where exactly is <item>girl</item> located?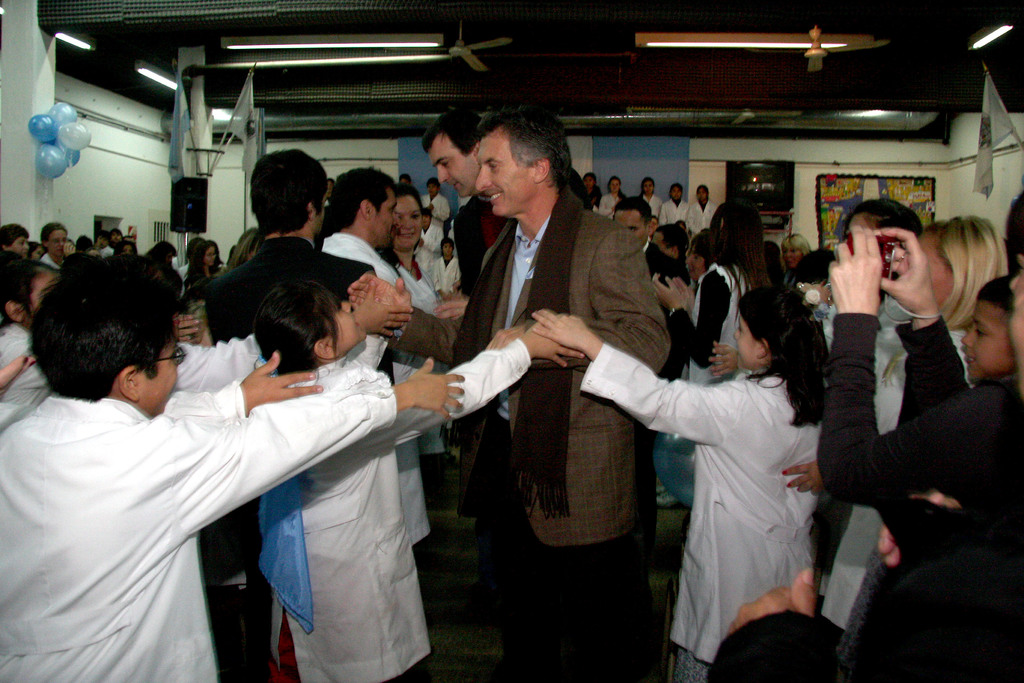
Its bounding box is 429 236 465 304.
